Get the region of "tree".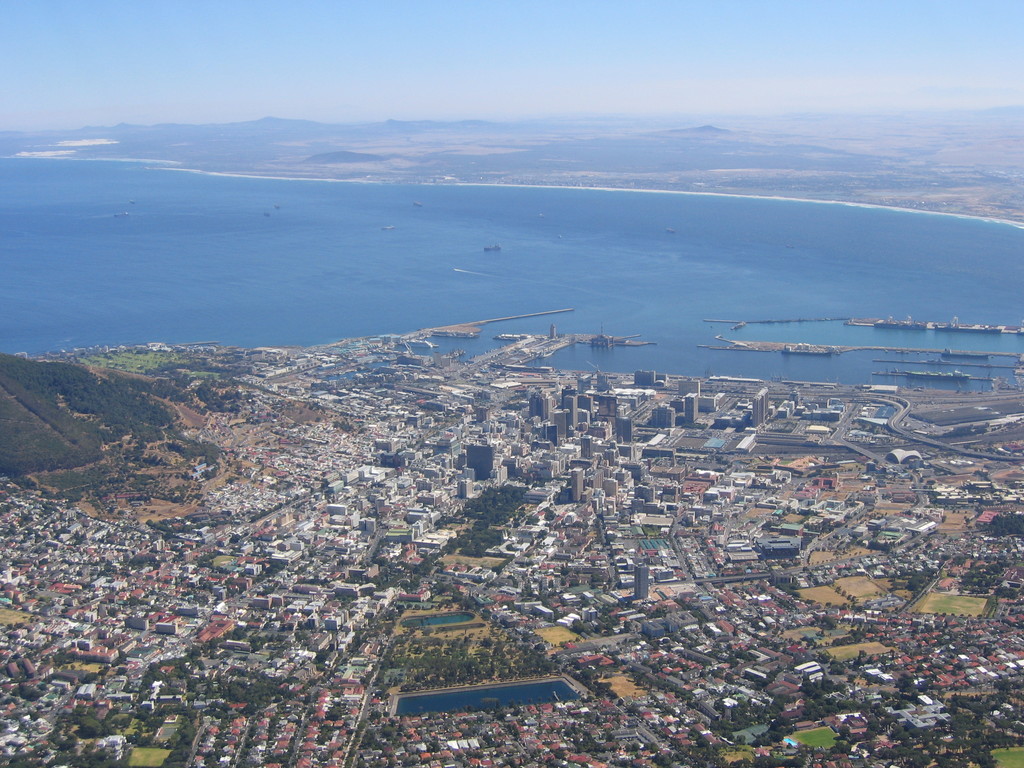
x1=728, y1=650, x2=740, y2=669.
